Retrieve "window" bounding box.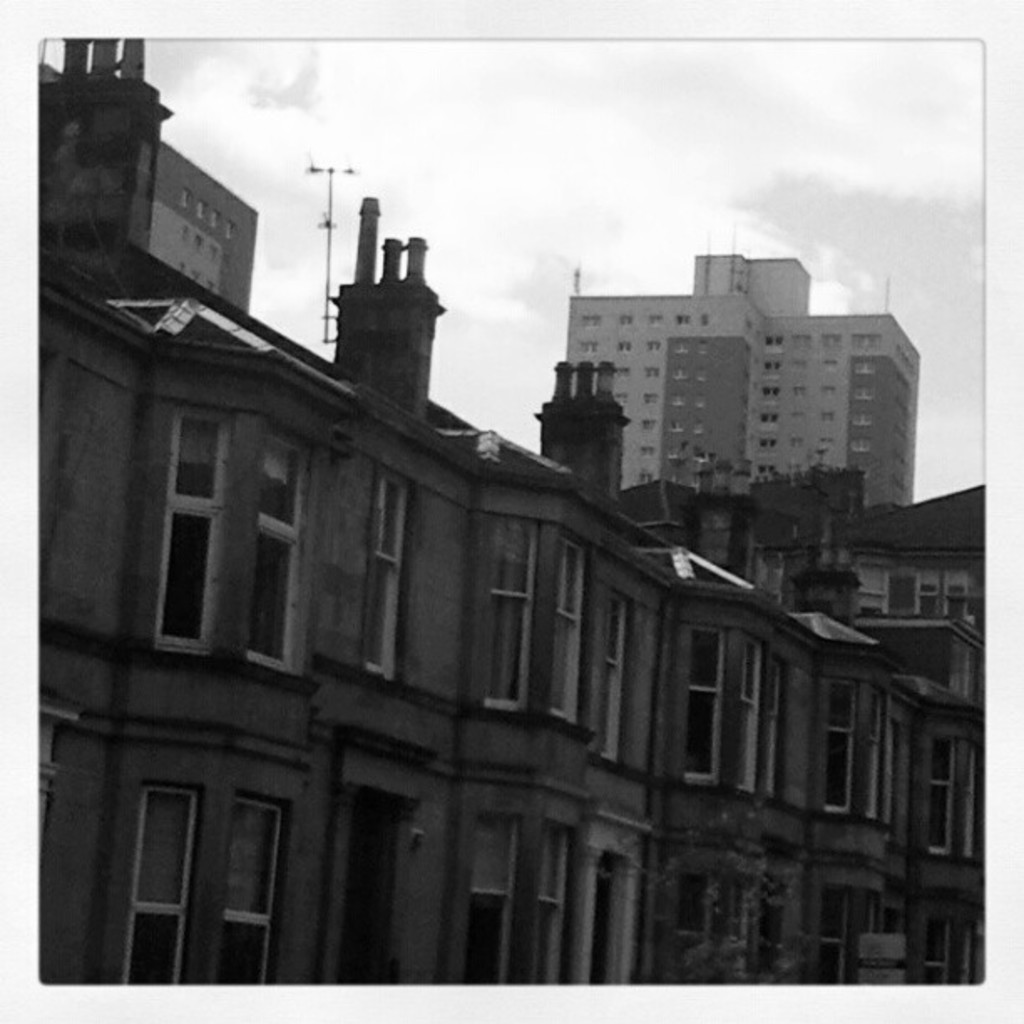
Bounding box: (x1=360, y1=468, x2=408, y2=671).
